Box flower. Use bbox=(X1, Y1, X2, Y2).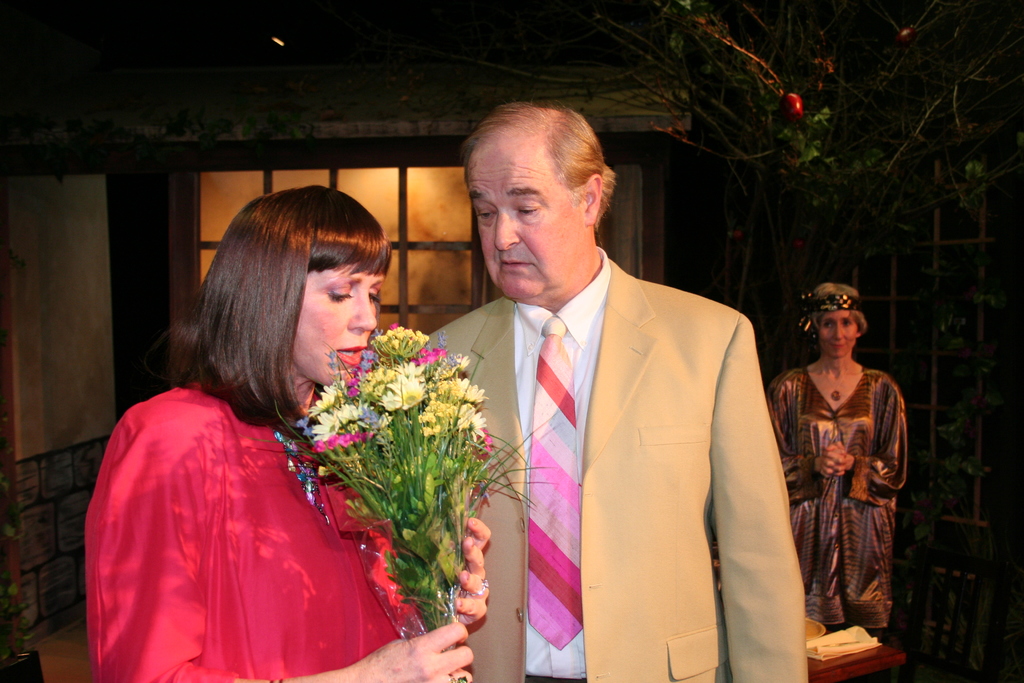
bbox=(312, 382, 344, 413).
